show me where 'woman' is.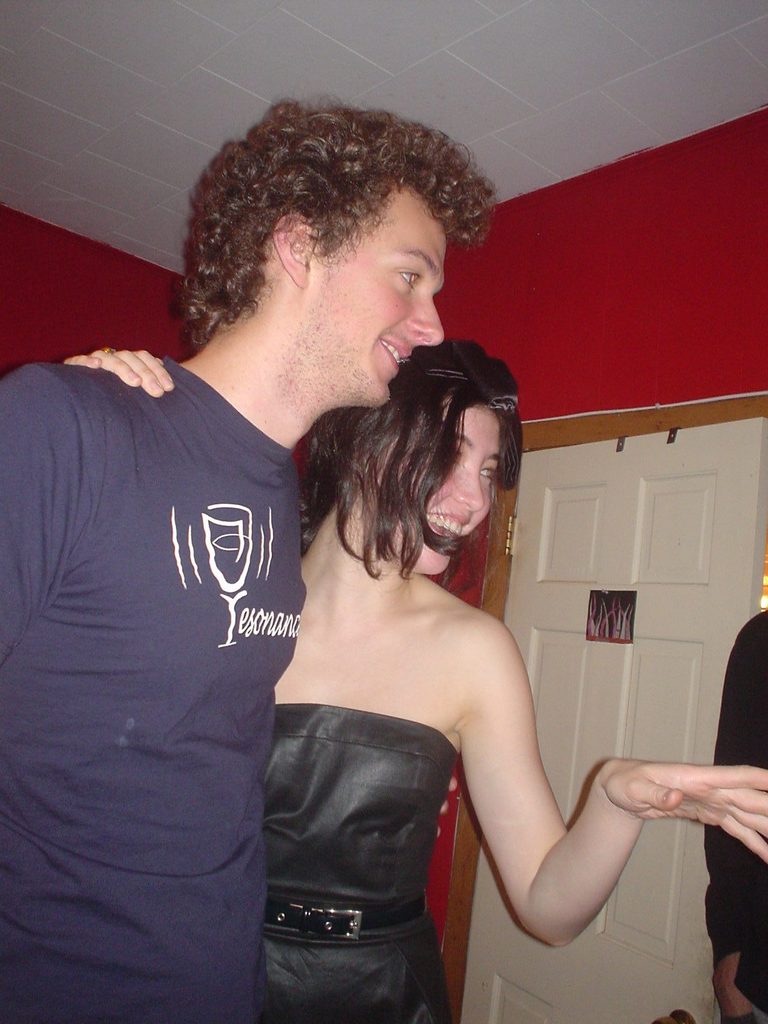
'woman' is at 295:373:692:1006.
